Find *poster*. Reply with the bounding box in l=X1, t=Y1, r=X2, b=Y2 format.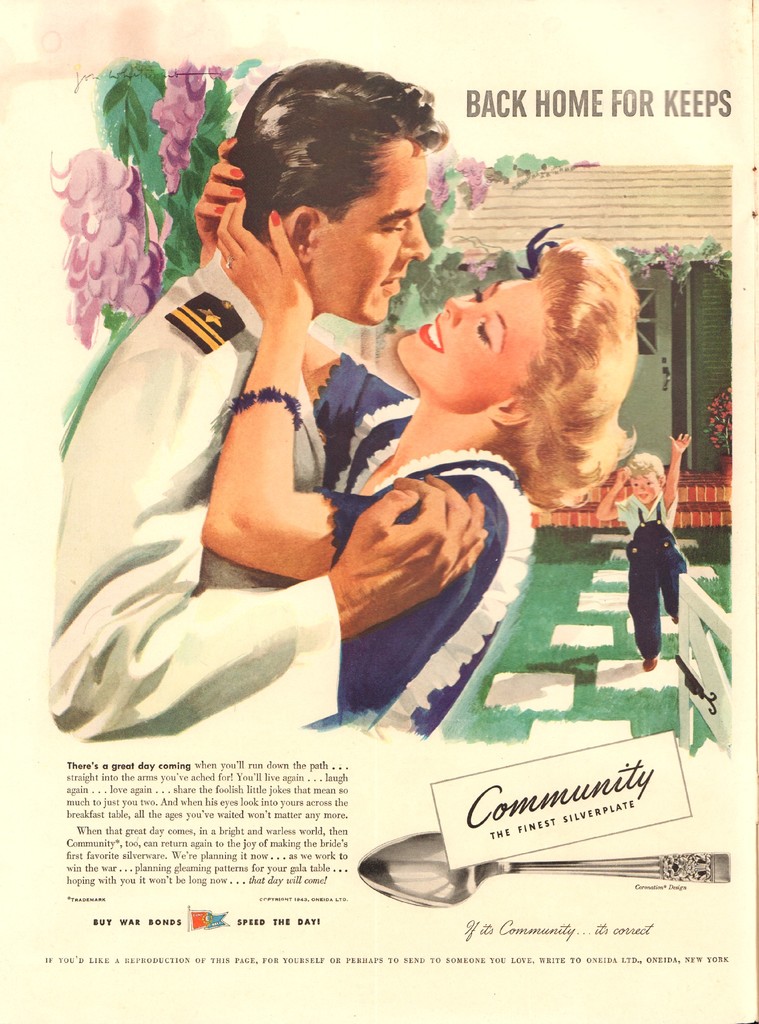
l=0, t=0, r=758, b=1023.
